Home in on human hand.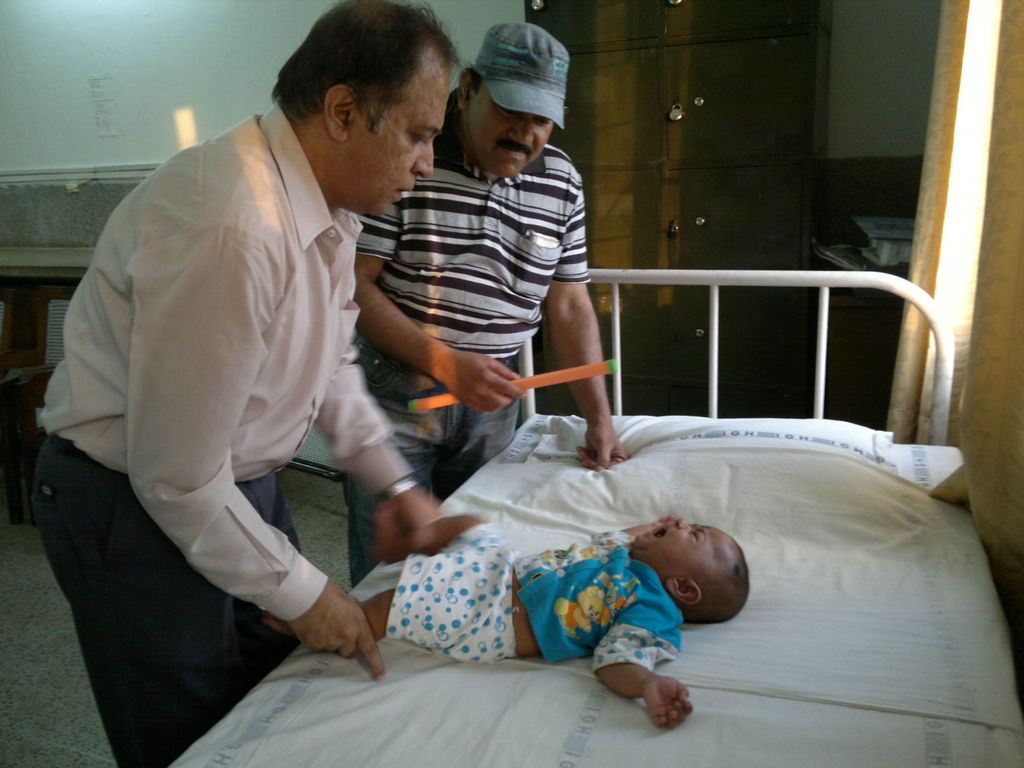
Homed in at [285,579,374,681].
